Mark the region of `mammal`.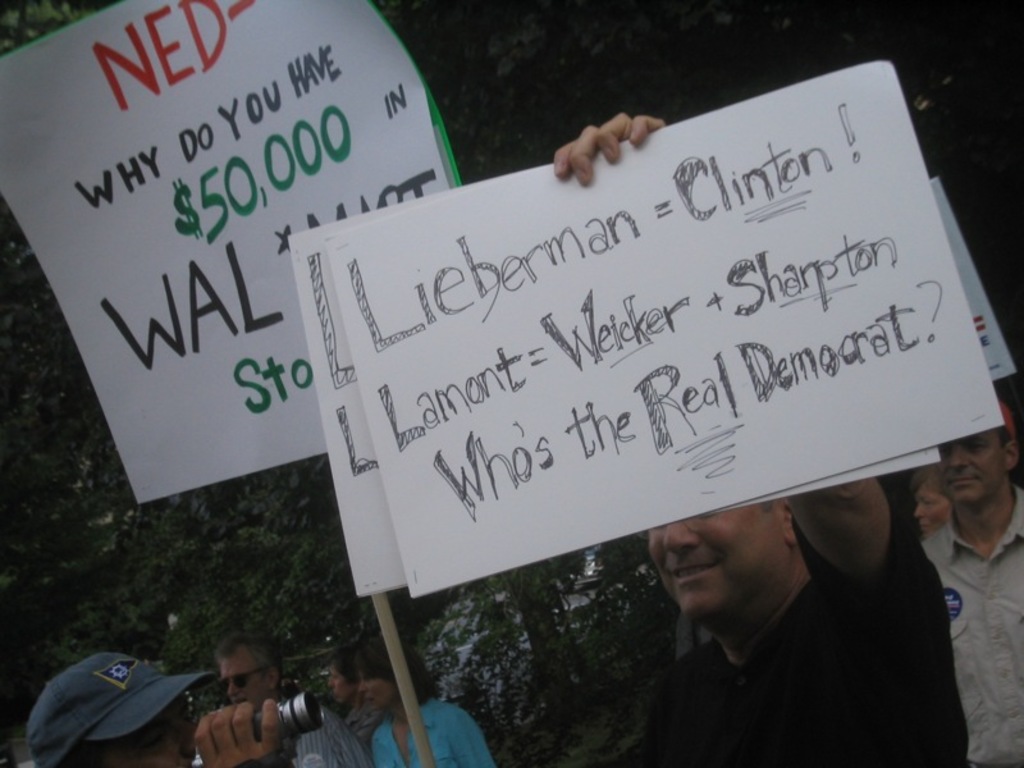
Region: x1=365, y1=636, x2=506, y2=767.
